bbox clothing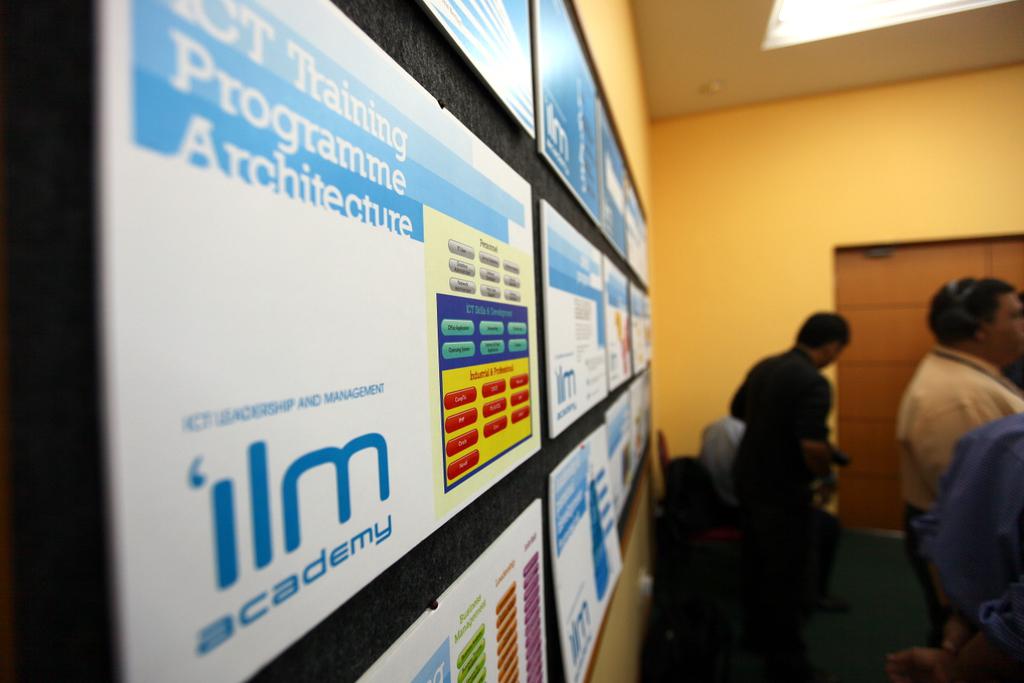
737,339,838,623
